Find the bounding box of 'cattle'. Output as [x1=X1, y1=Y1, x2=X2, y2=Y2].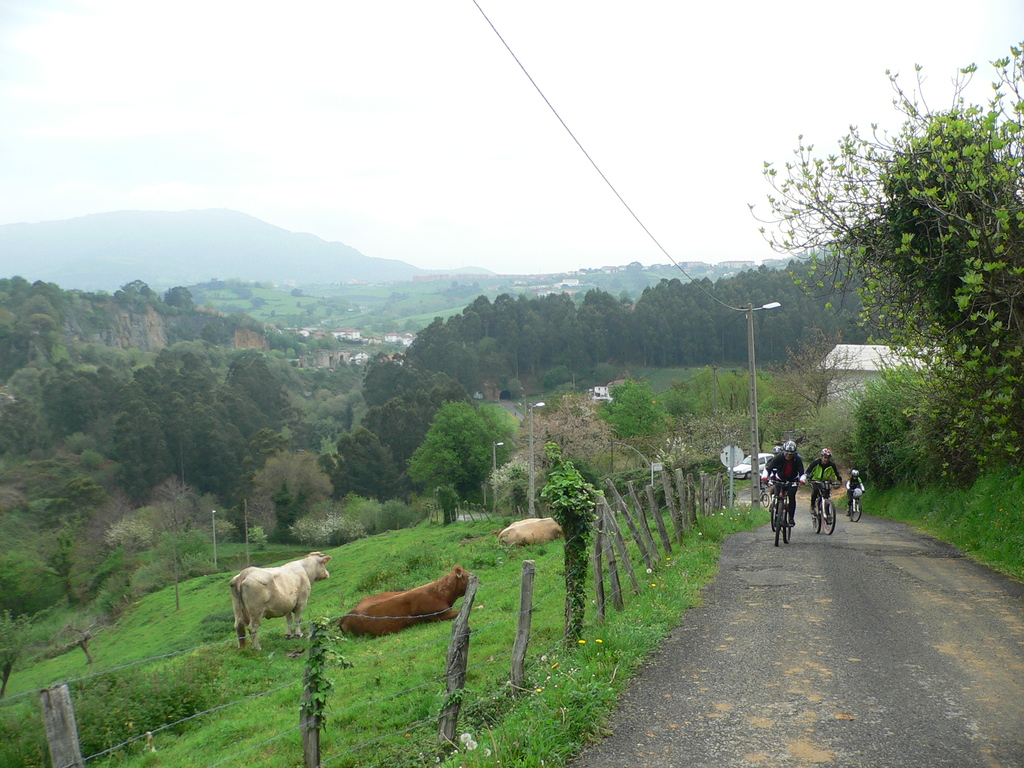
[x1=224, y1=549, x2=329, y2=654].
